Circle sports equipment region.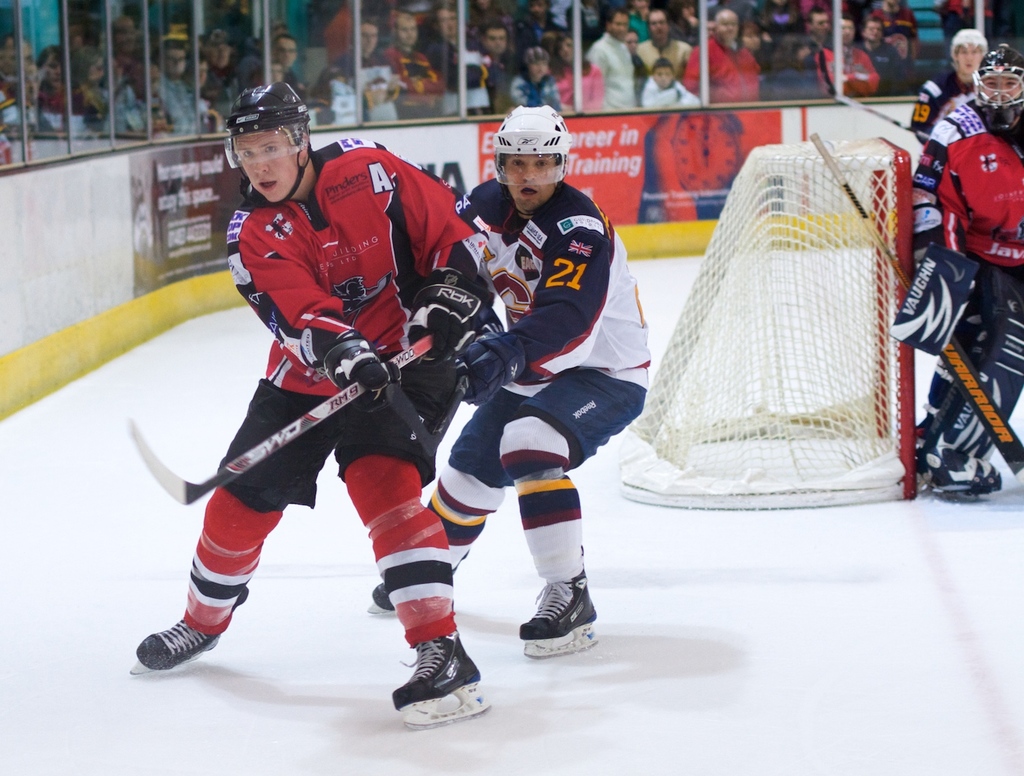
Region: bbox(394, 635, 489, 734).
